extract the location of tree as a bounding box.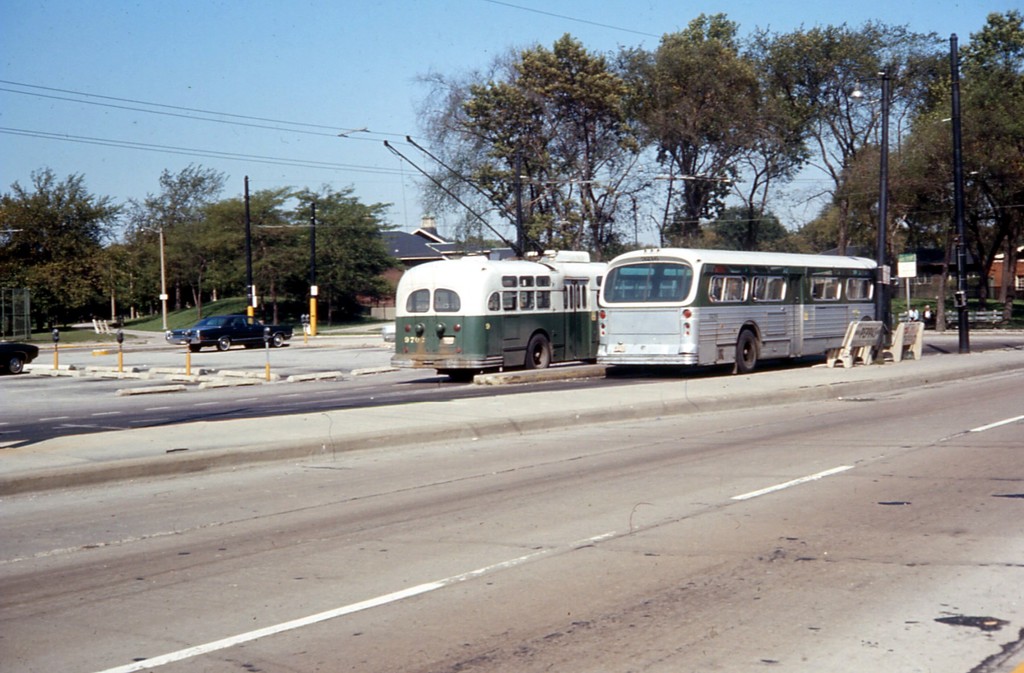
rect(506, 32, 627, 267).
